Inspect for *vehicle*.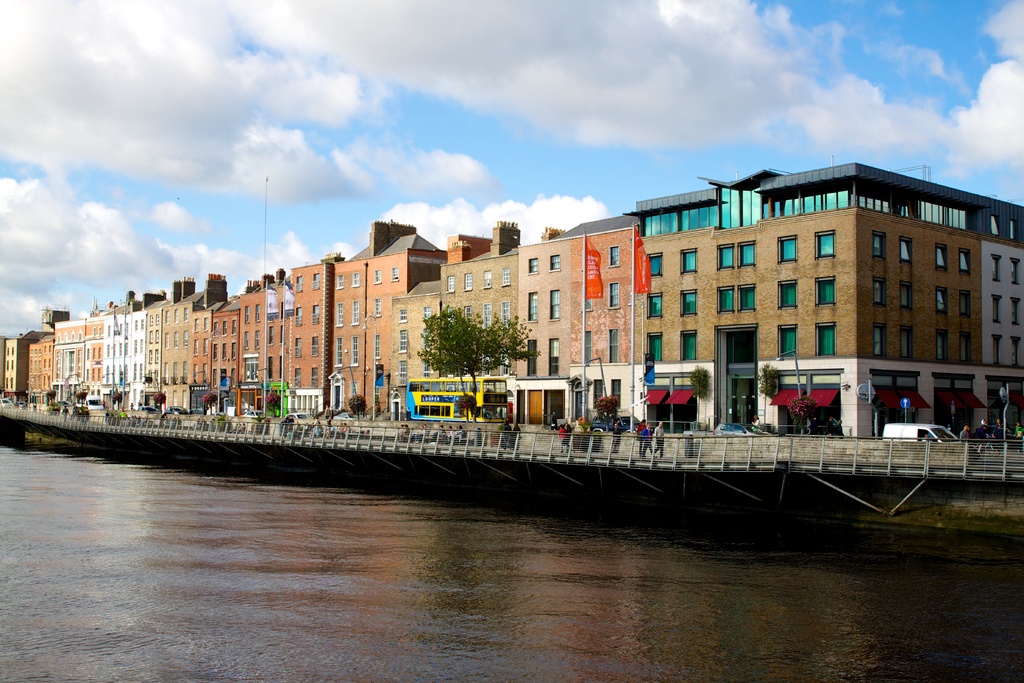
Inspection: (163,404,195,424).
